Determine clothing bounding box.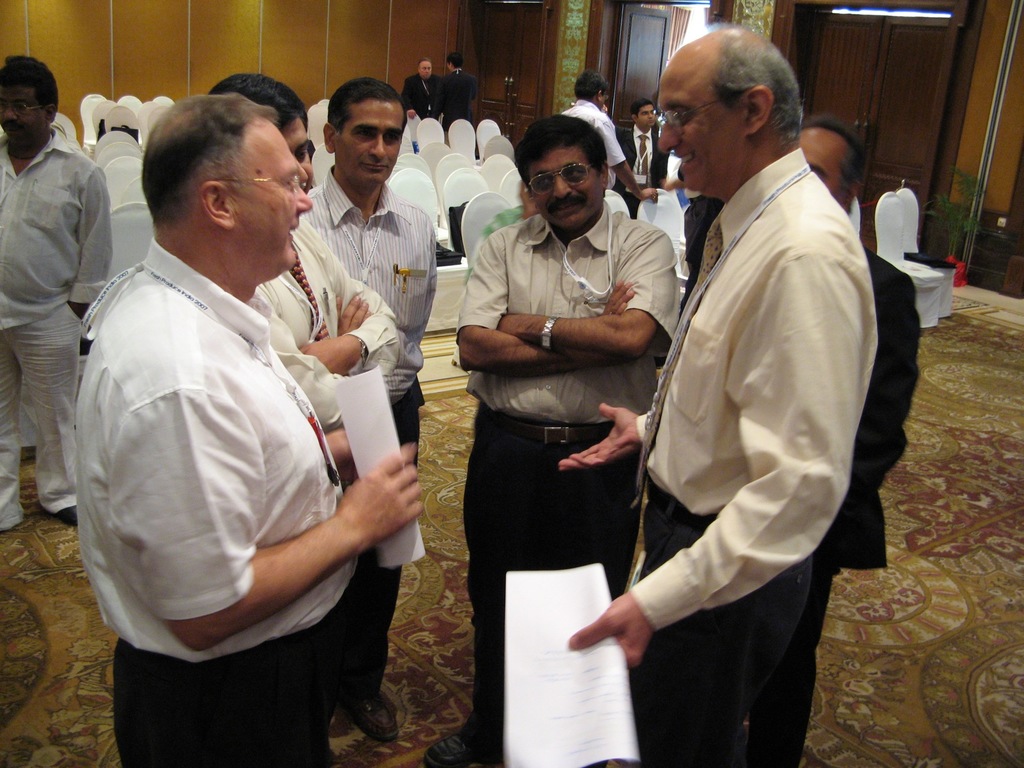
Determined: 243, 209, 402, 720.
